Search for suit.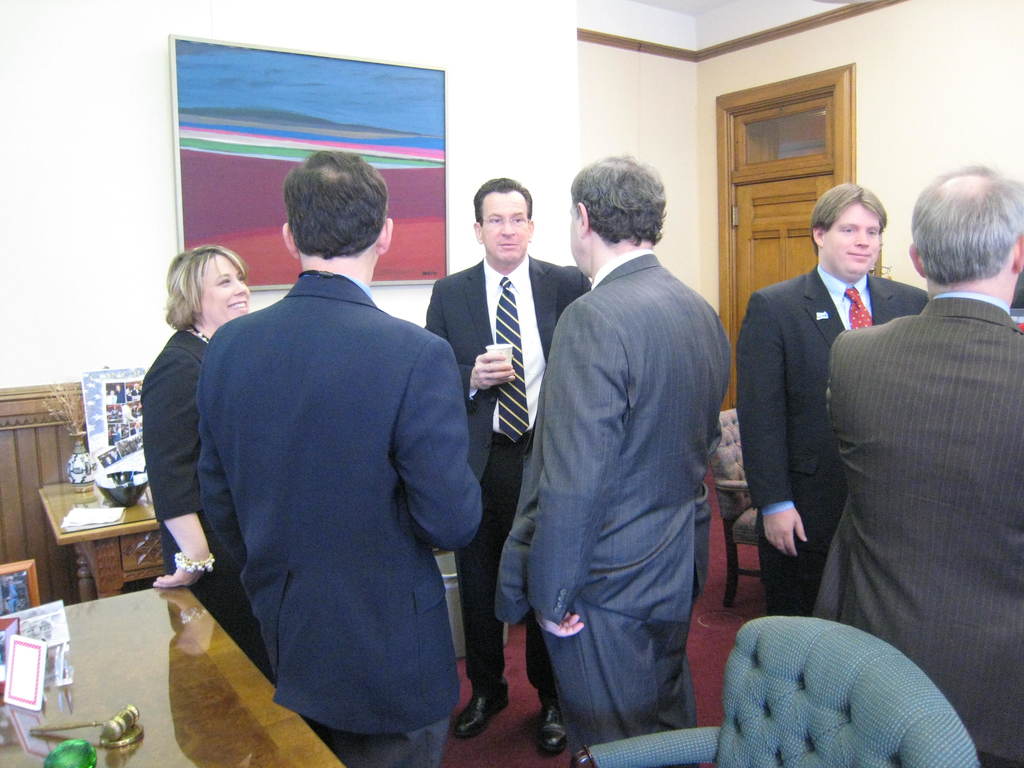
Found at {"x1": 734, "y1": 265, "x2": 930, "y2": 616}.
